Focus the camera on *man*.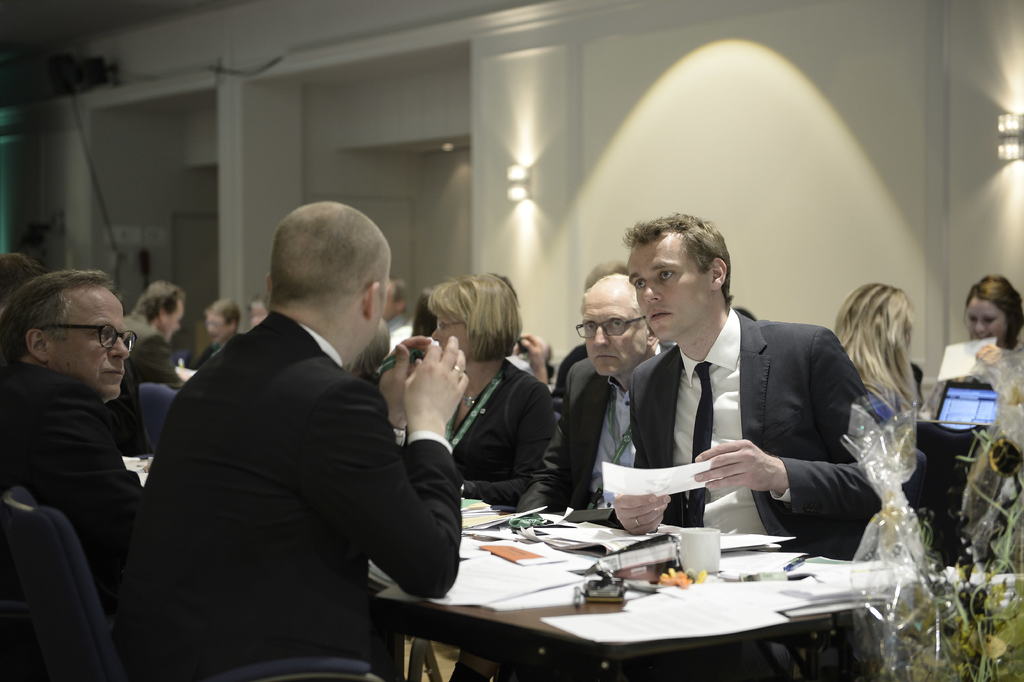
Focus region: bbox=[565, 268, 674, 515].
